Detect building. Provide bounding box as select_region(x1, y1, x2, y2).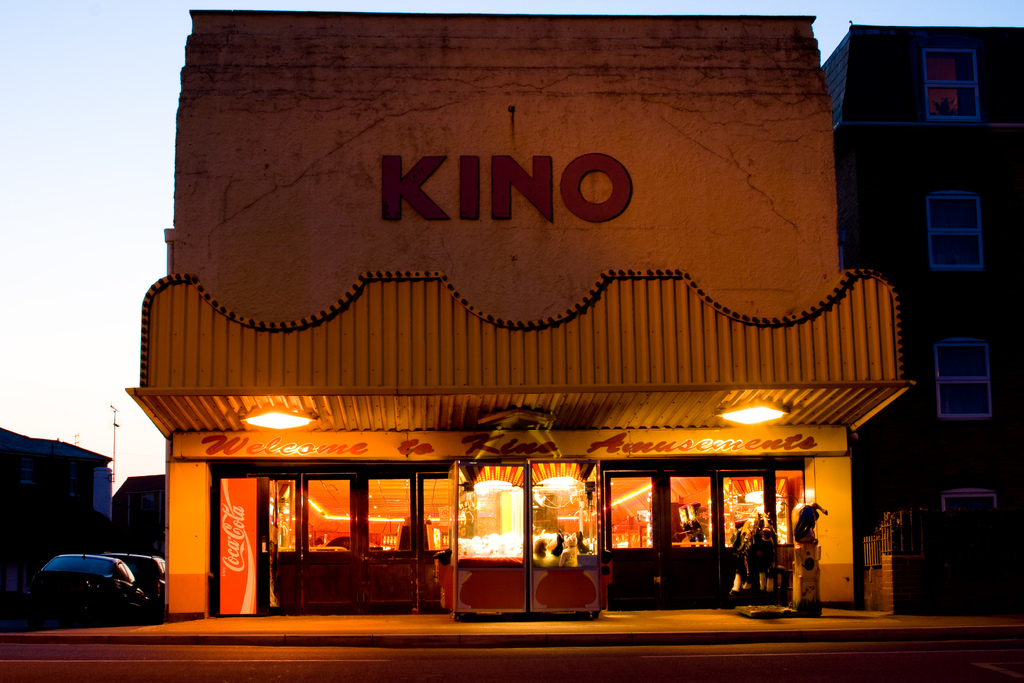
select_region(821, 20, 1023, 614).
